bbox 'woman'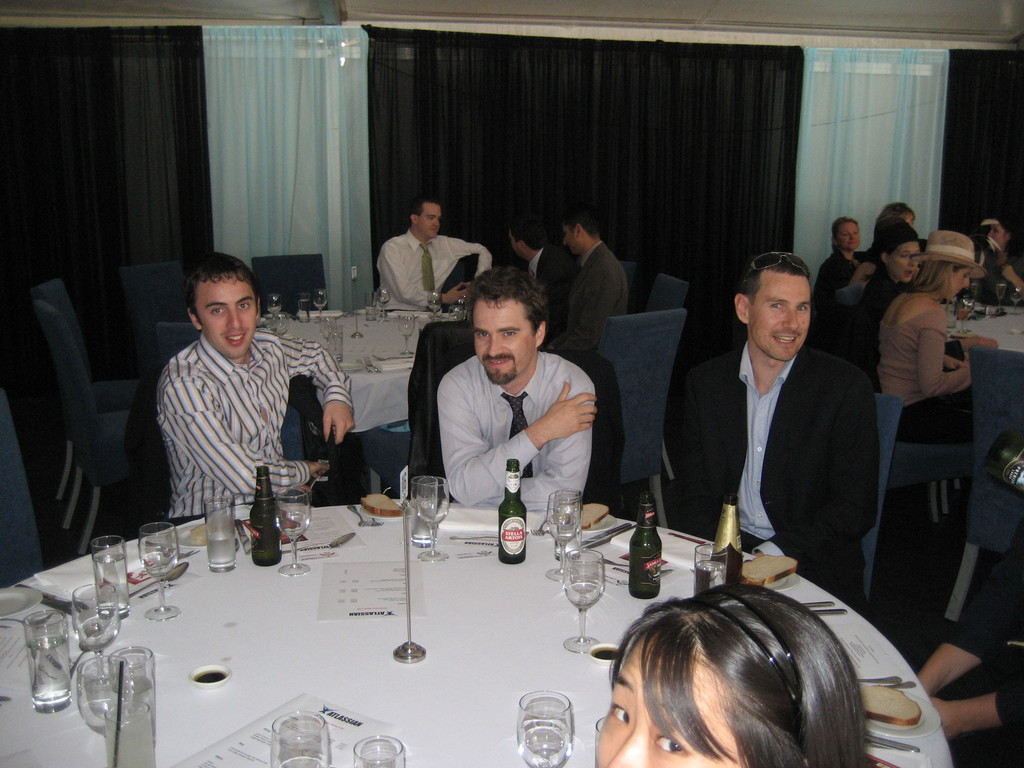
rect(864, 201, 929, 254)
